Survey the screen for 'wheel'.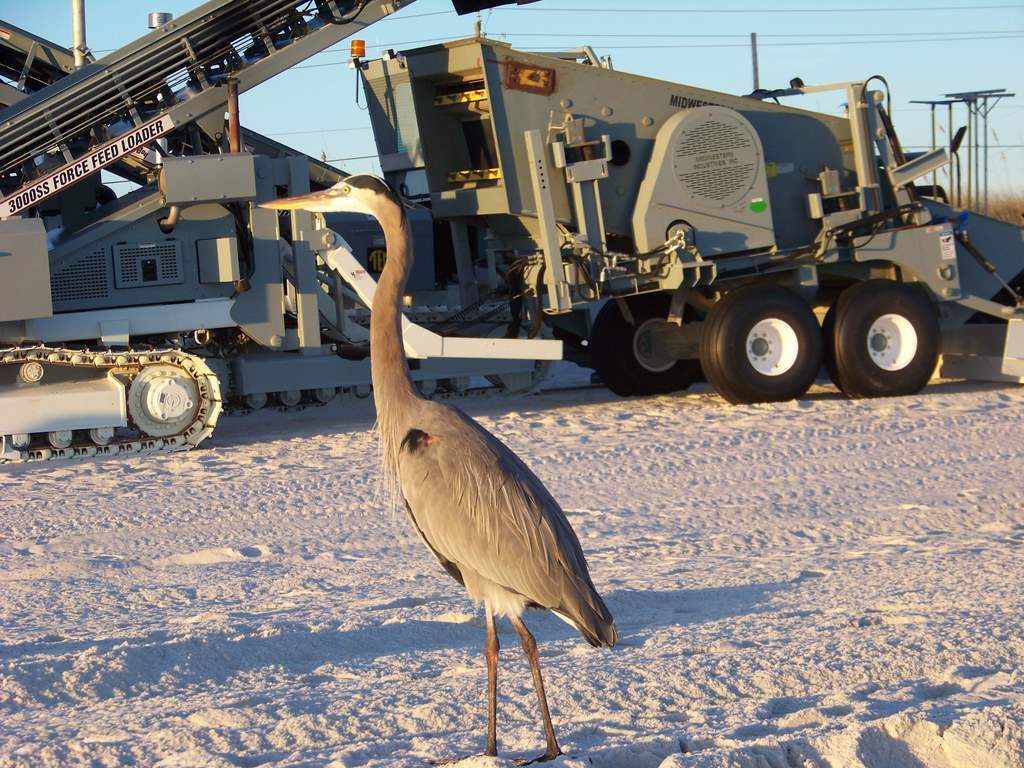
Survey found: [x1=89, y1=427, x2=118, y2=451].
